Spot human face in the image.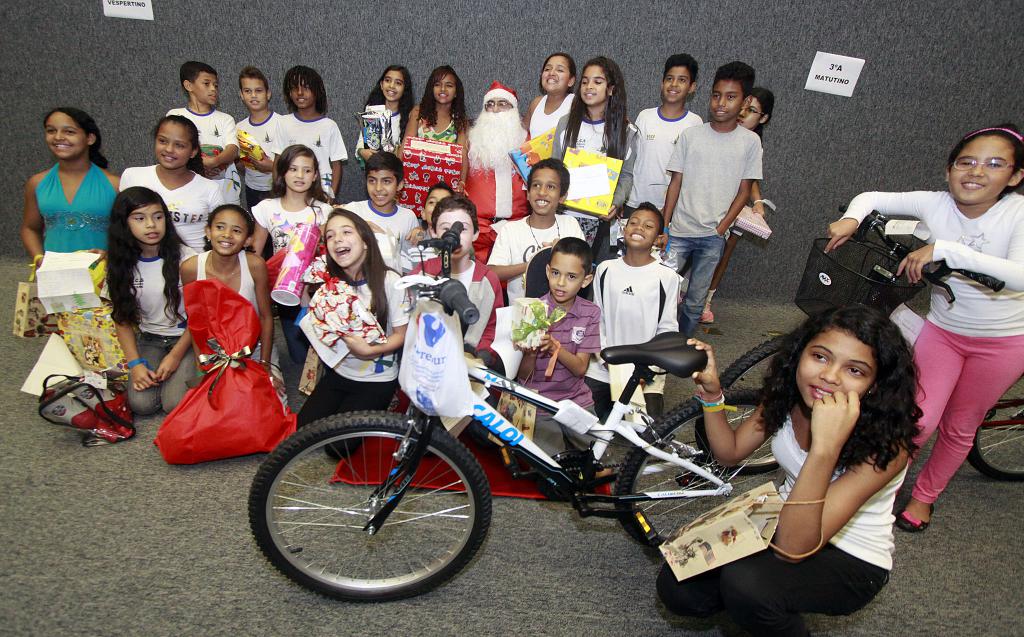
human face found at [x1=484, y1=101, x2=512, y2=111].
